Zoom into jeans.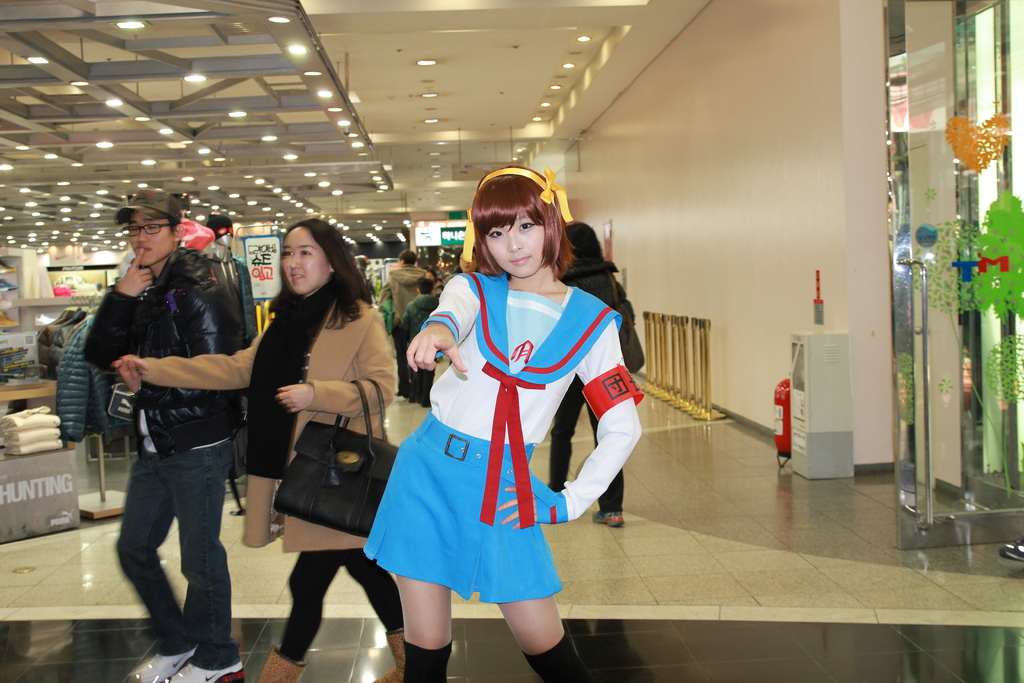
Zoom target: locate(106, 456, 224, 666).
